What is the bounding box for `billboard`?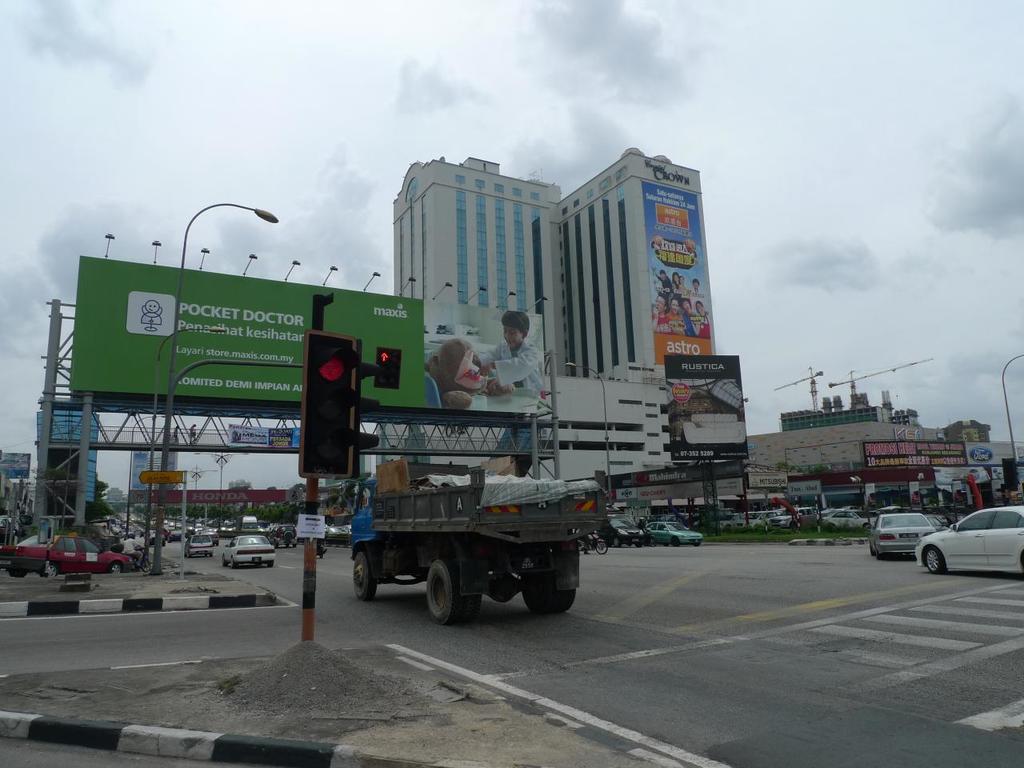
[x1=75, y1=257, x2=555, y2=404].
